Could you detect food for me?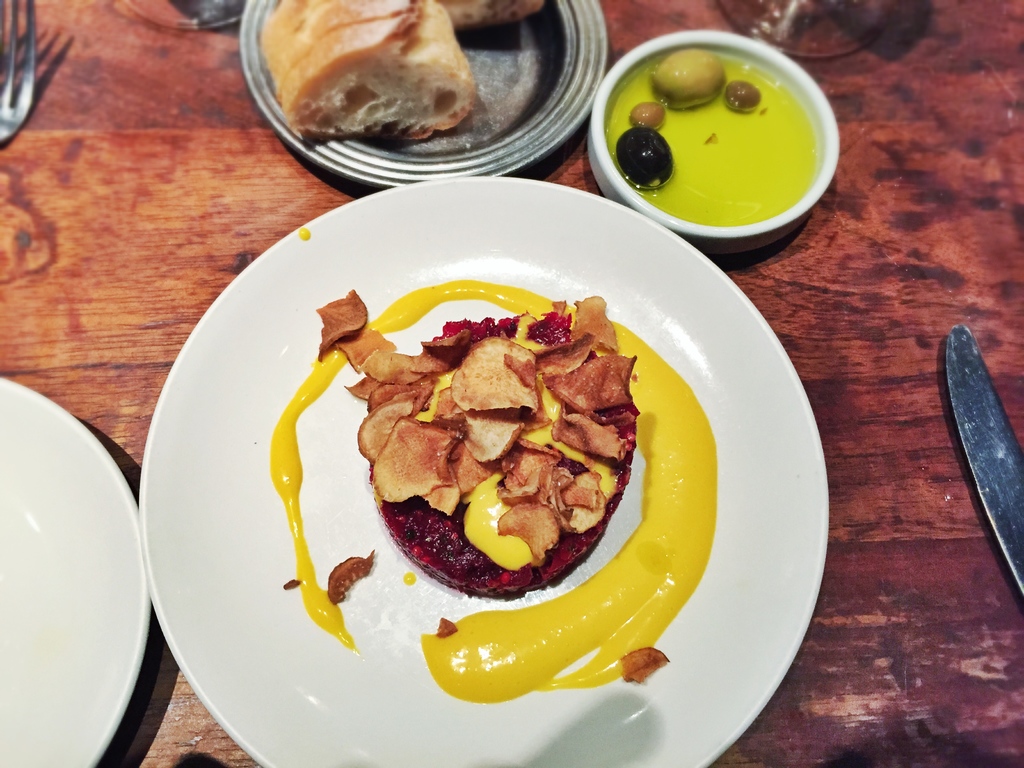
Detection result: box(255, 0, 481, 143).
